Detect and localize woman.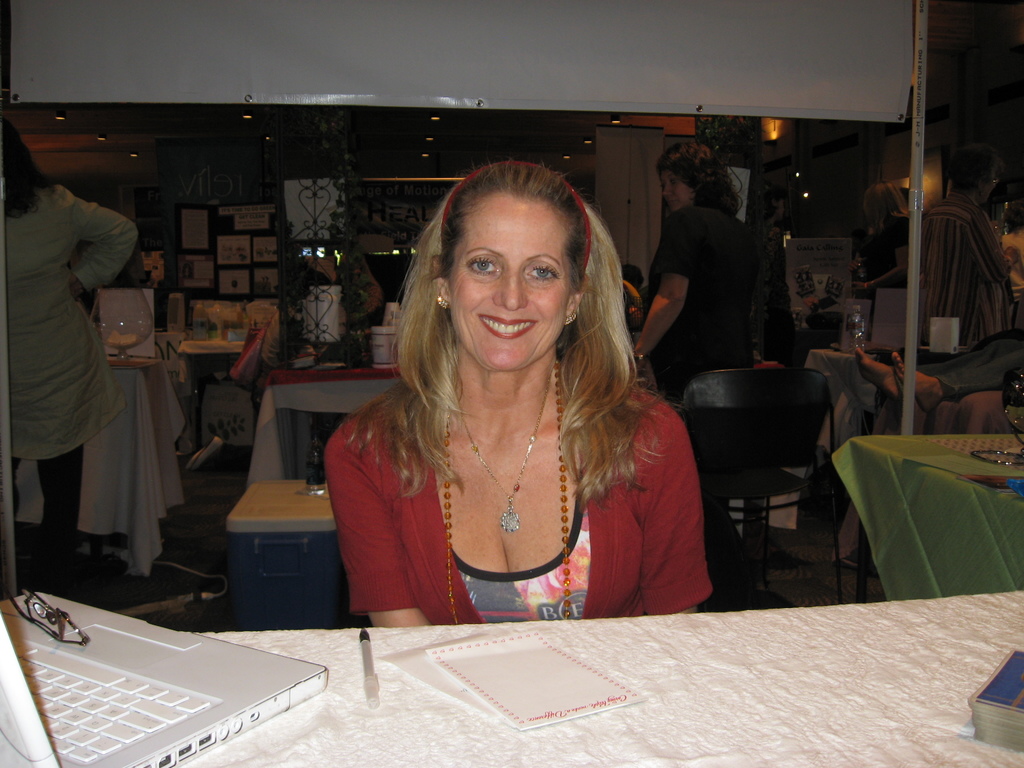
Localized at Rect(305, 163, 706, 655).
